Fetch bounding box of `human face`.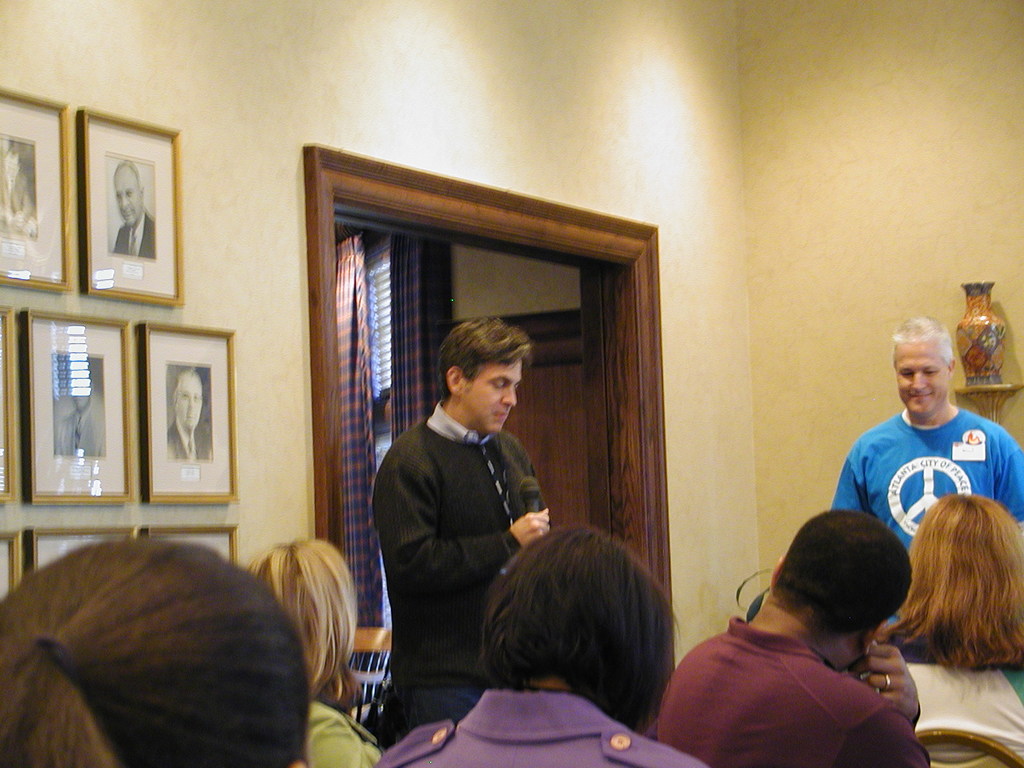
Bbox: <bbox>3, 158, 18, 183</bbox>.
